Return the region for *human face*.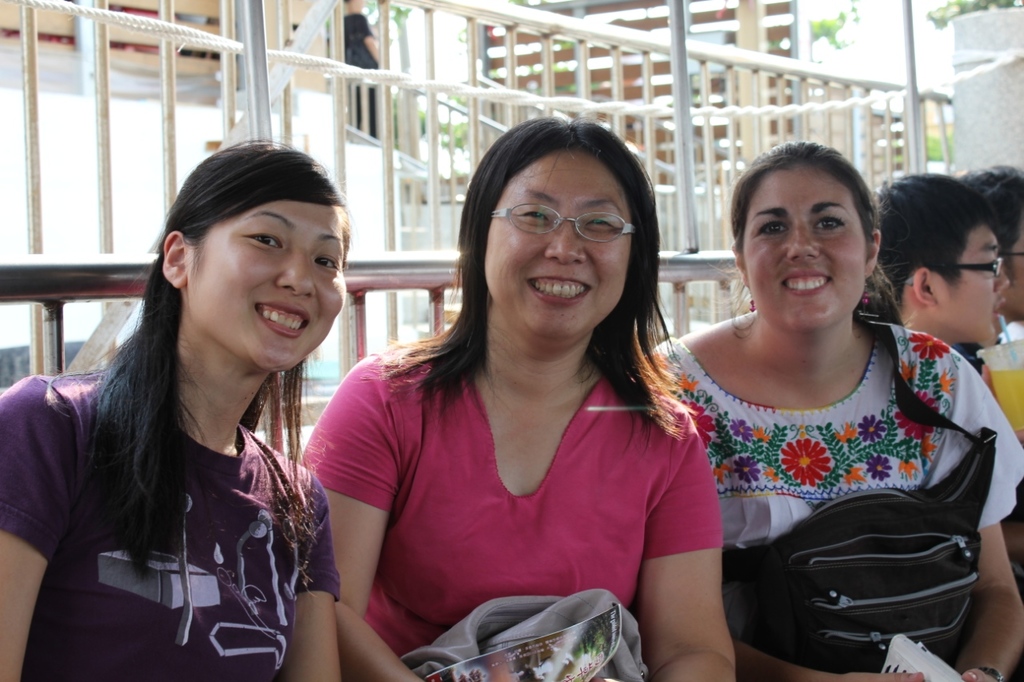
<bbox>486, 149, 629, 337</bbox>.
